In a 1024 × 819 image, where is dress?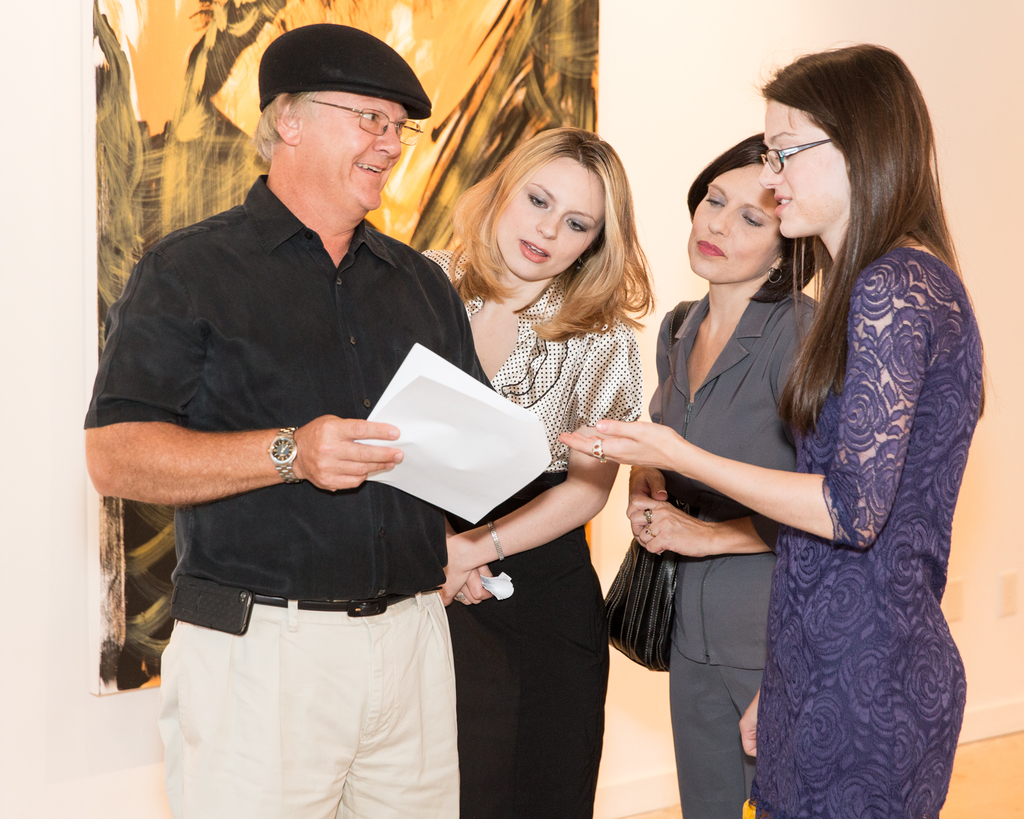
locate(751, 245, 986, 818).
